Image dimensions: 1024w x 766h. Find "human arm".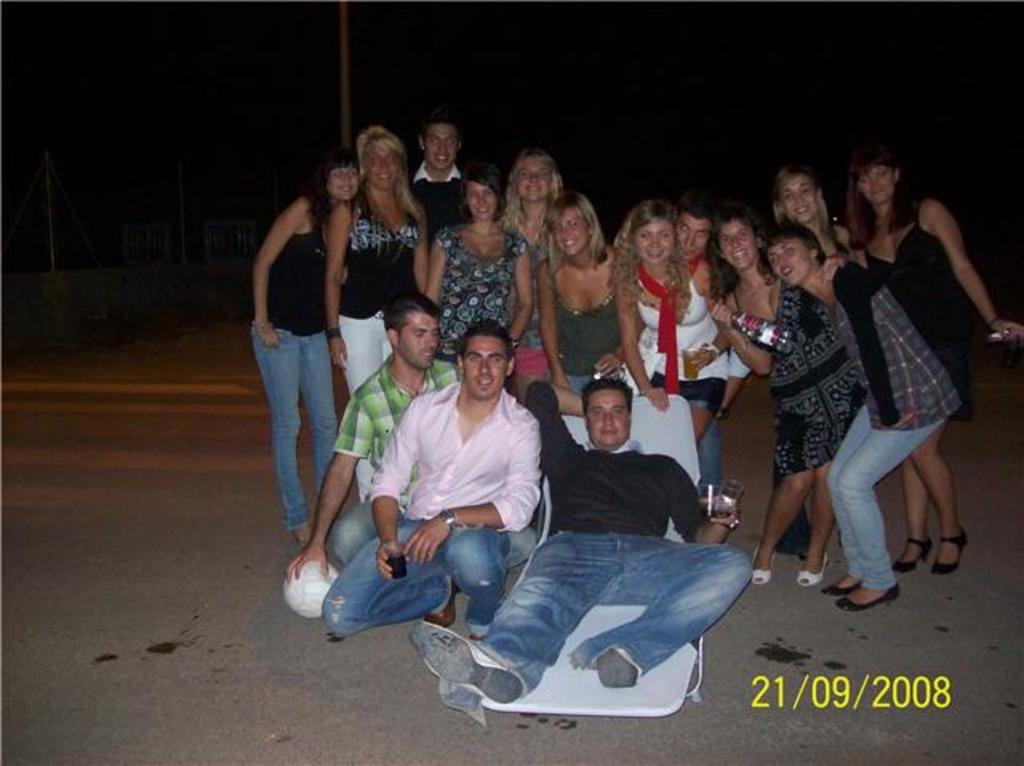
x1=246 y1=192 x2=323 y2=307.
